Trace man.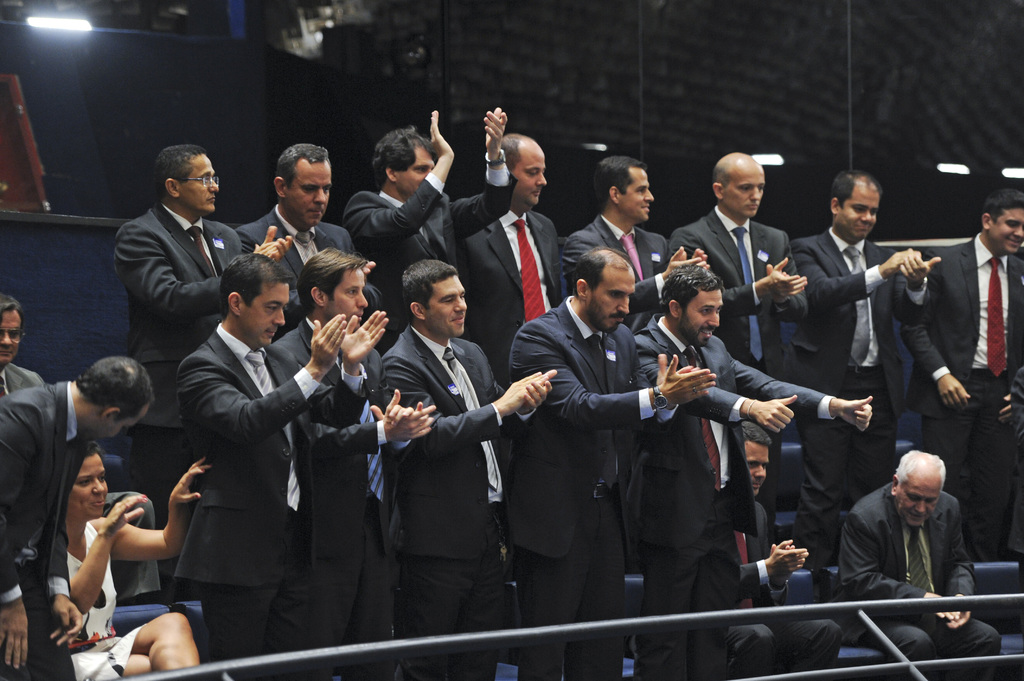
Traced to 0,356,155,680.
